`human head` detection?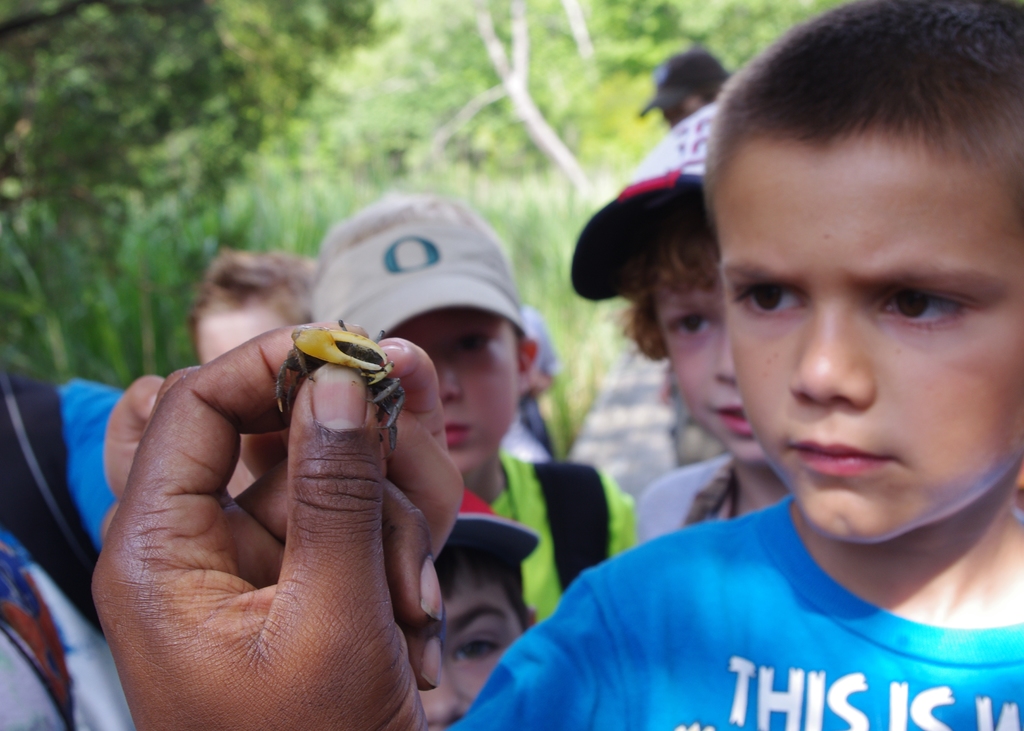
<region>405, 522, 548, 727</region>
